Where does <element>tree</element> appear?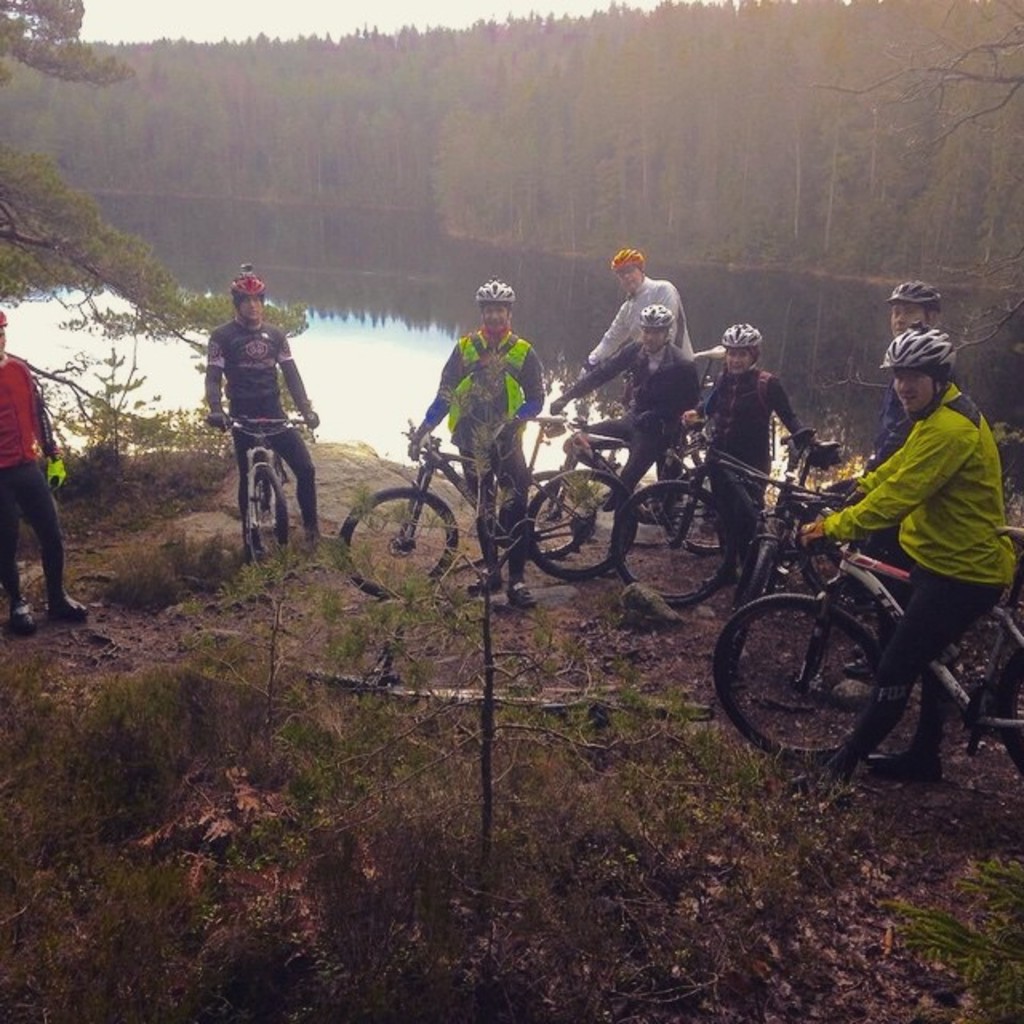
Appears at [339,0,1022,309].
